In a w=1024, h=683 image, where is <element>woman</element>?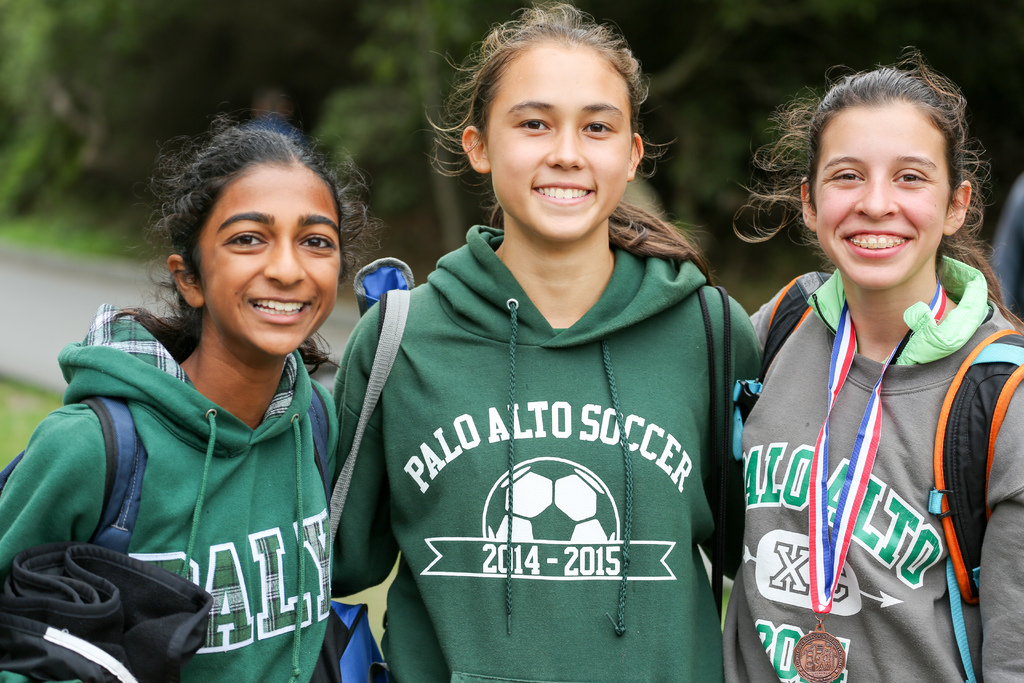
732, 37, 1023, 682.
